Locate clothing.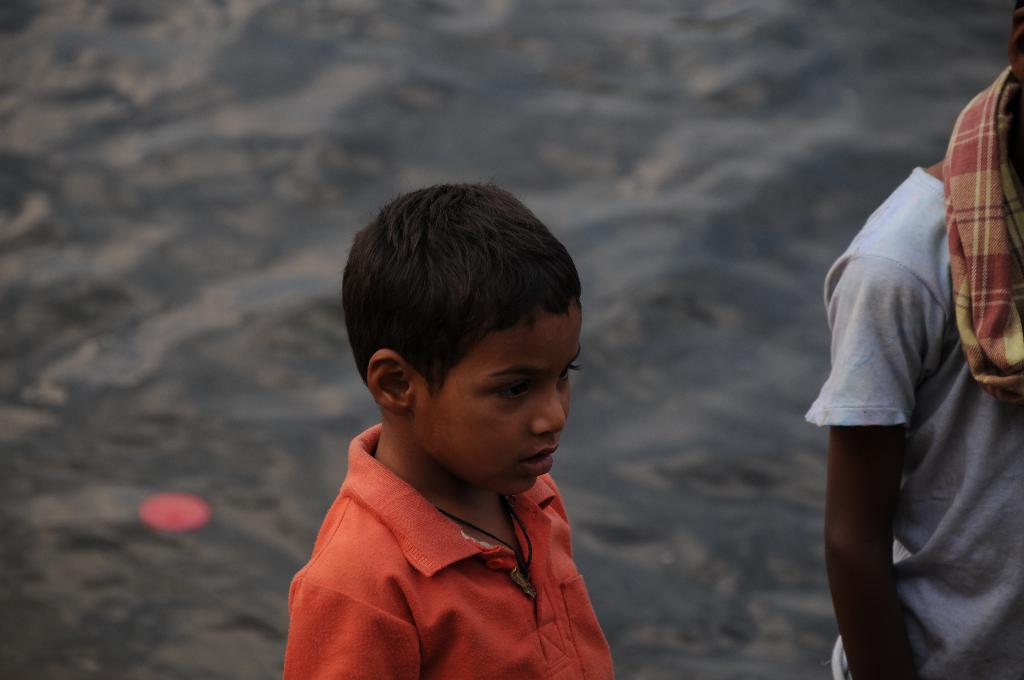
Bounding box: <box>280,382,638,673</box>.
